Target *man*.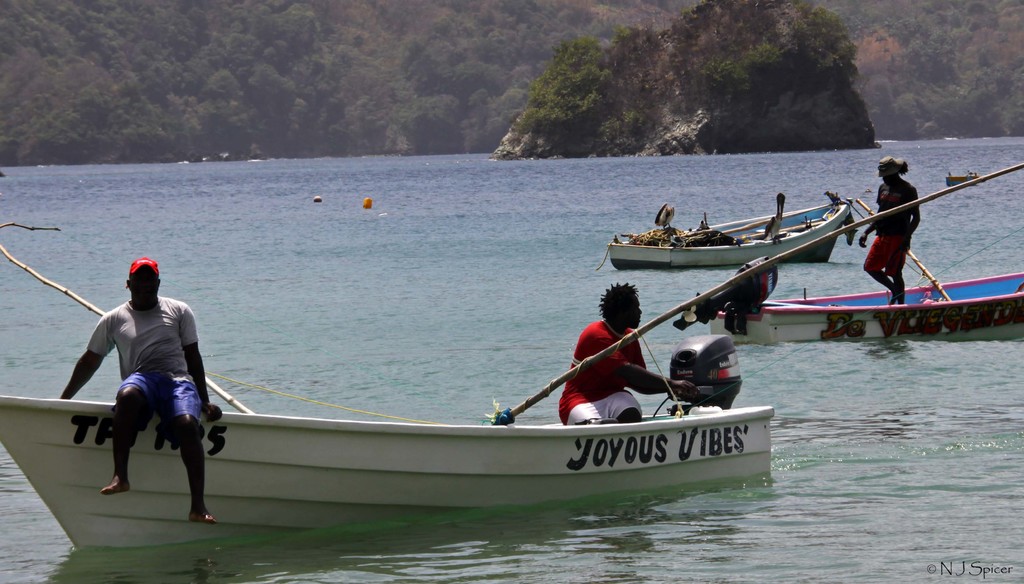
Target region: left=557, top=280, right=719, bottom=425.
